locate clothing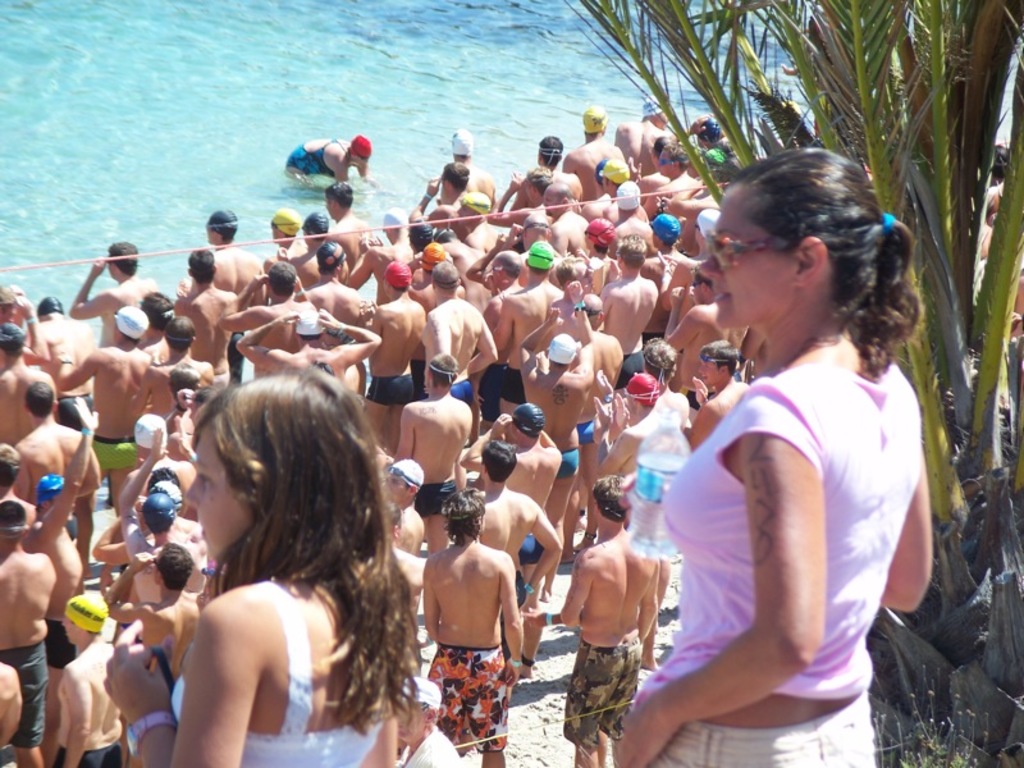
<region>362, 370, 419, 407</region>
